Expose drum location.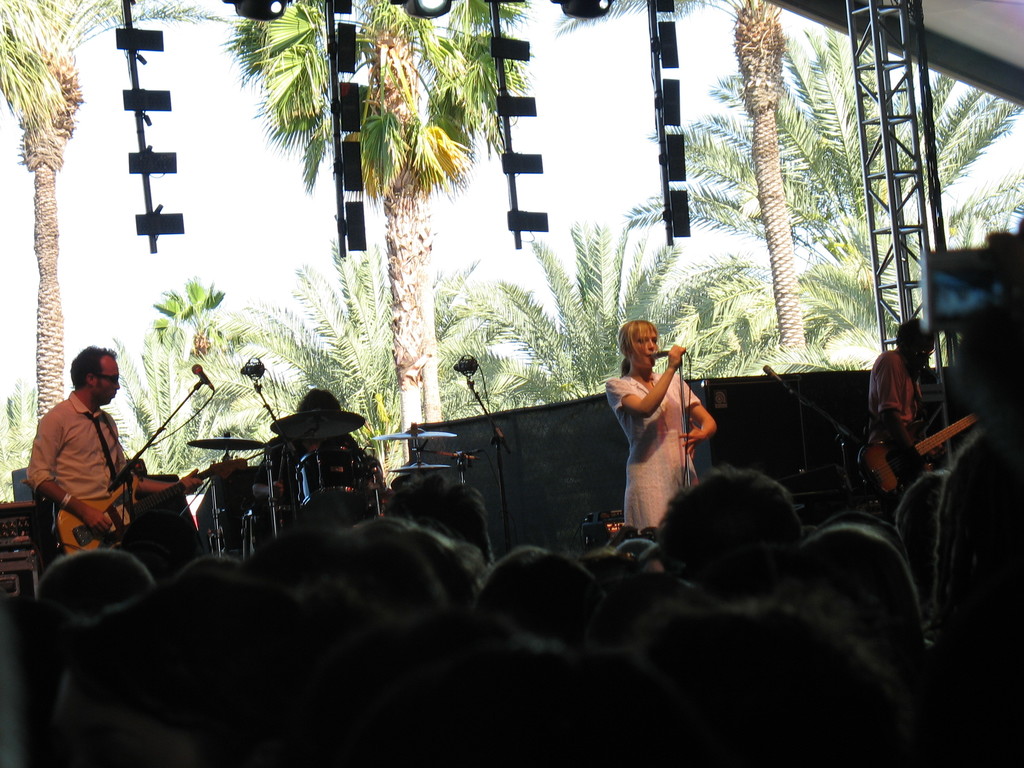
Exposed at Rect(219, 468, 303, 546).
